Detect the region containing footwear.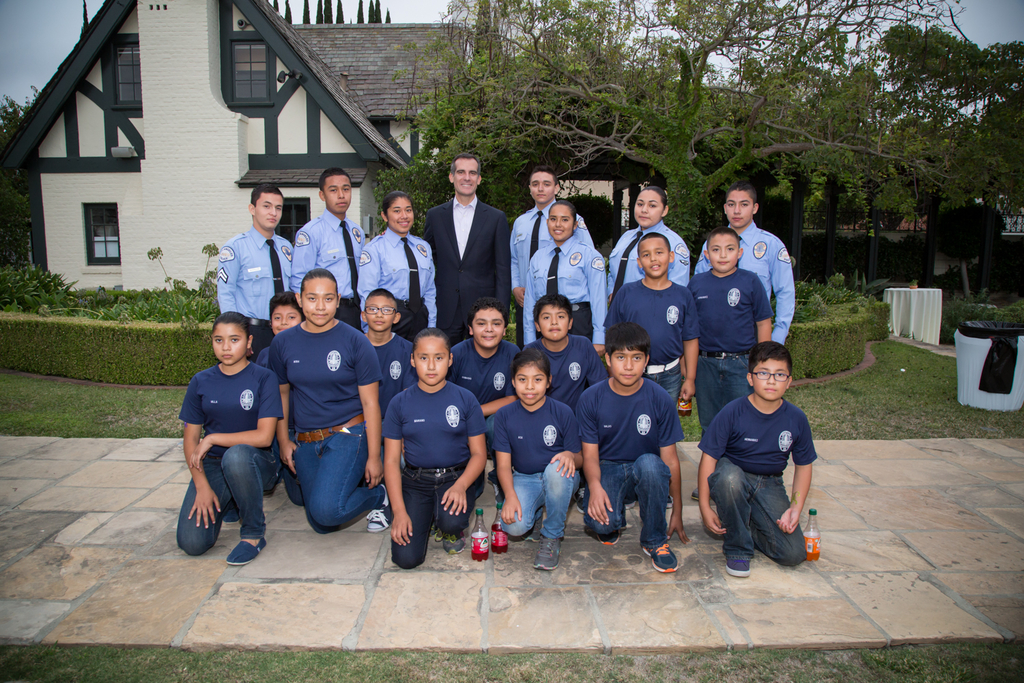
x1=598, y1=529, x2=618, y2=546.
